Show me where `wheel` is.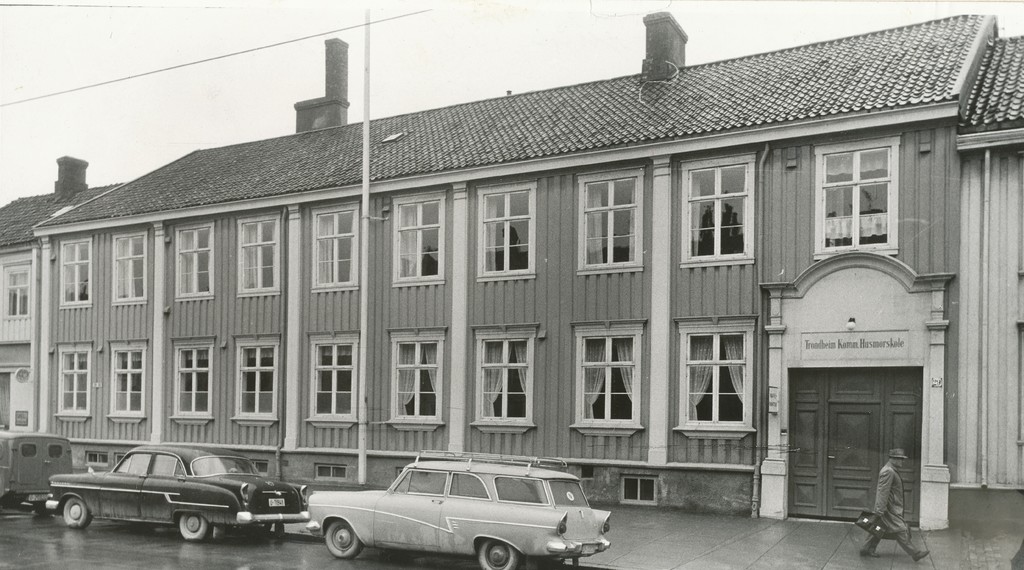
`wheel` is at region(475, 537, 514, 567).
